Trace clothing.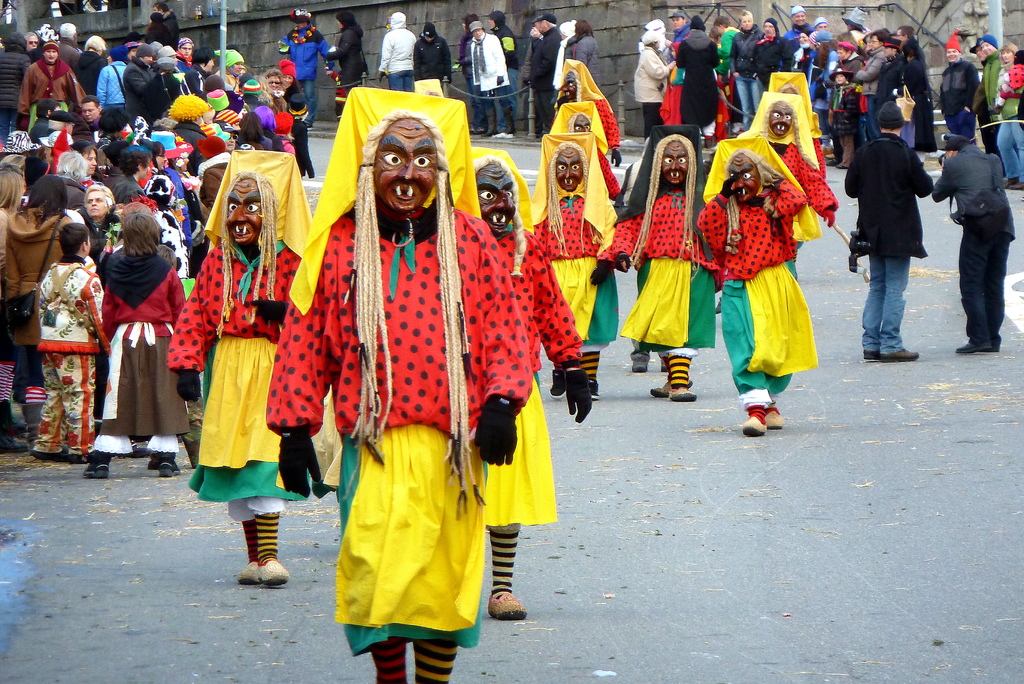
Traced to 931,144,1015,344.
